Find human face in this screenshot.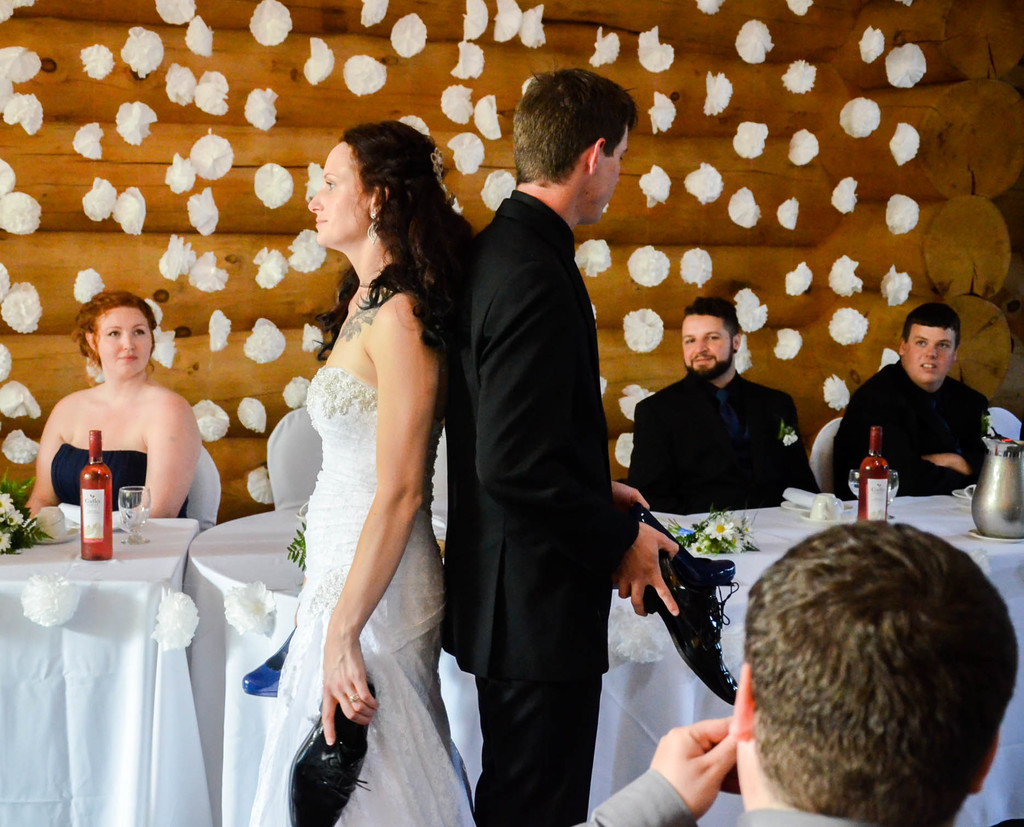
The bounding box for human face is {"x1": 95, "y1": 305, "x2": 155, "y2": 381}.
